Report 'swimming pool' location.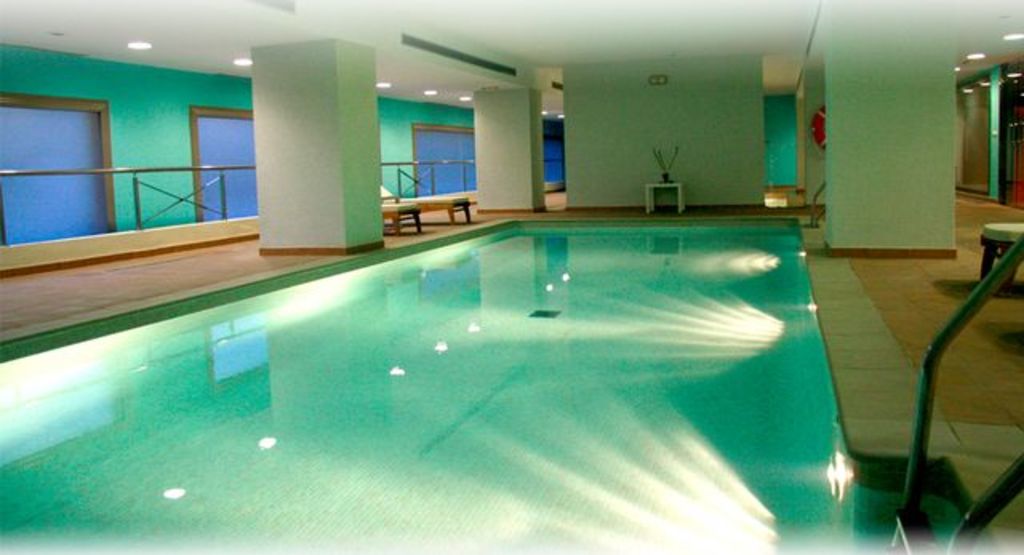
Report: rect(42, 198, 878, 499).
